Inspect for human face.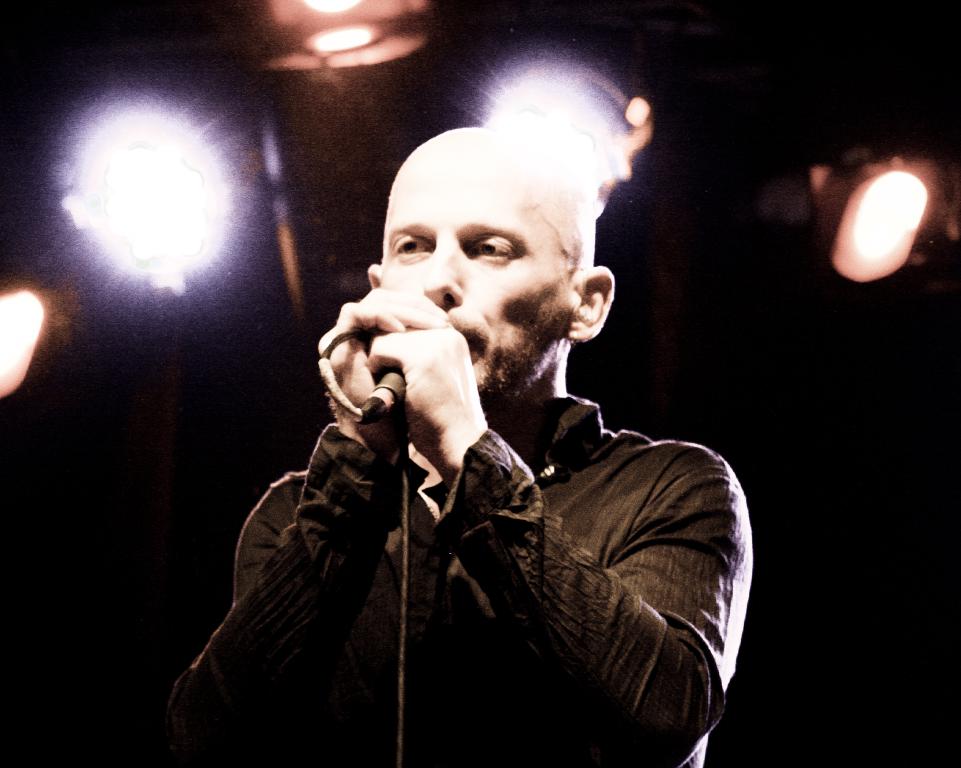
Inspection: <bbox>380, 150, 564, 405</bbox>.
